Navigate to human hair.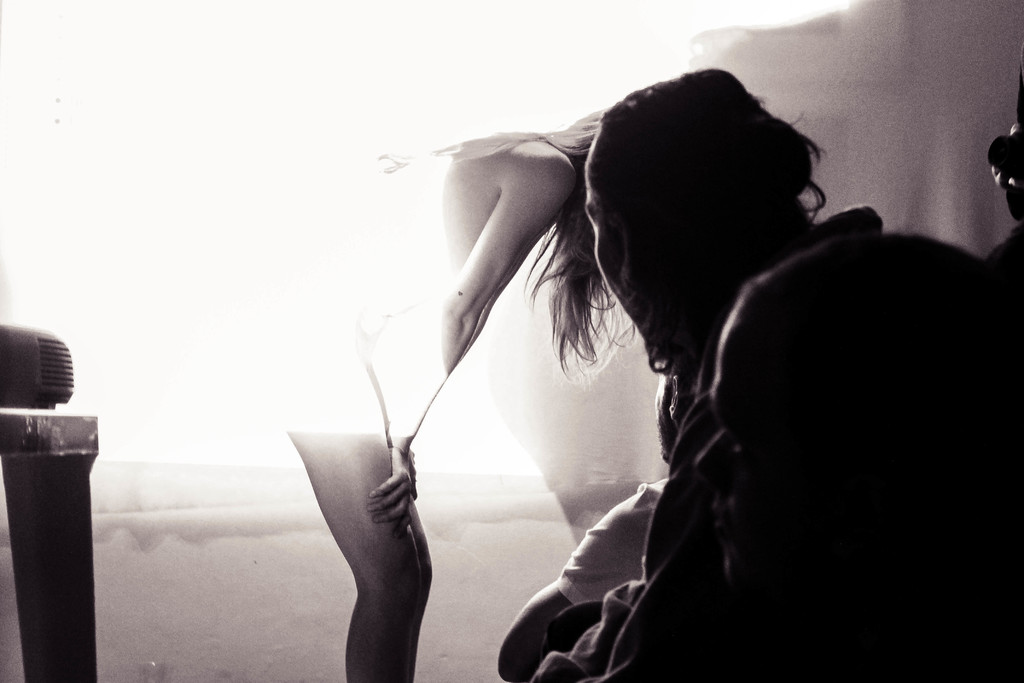
Navigation target: 522:106:635:383.
